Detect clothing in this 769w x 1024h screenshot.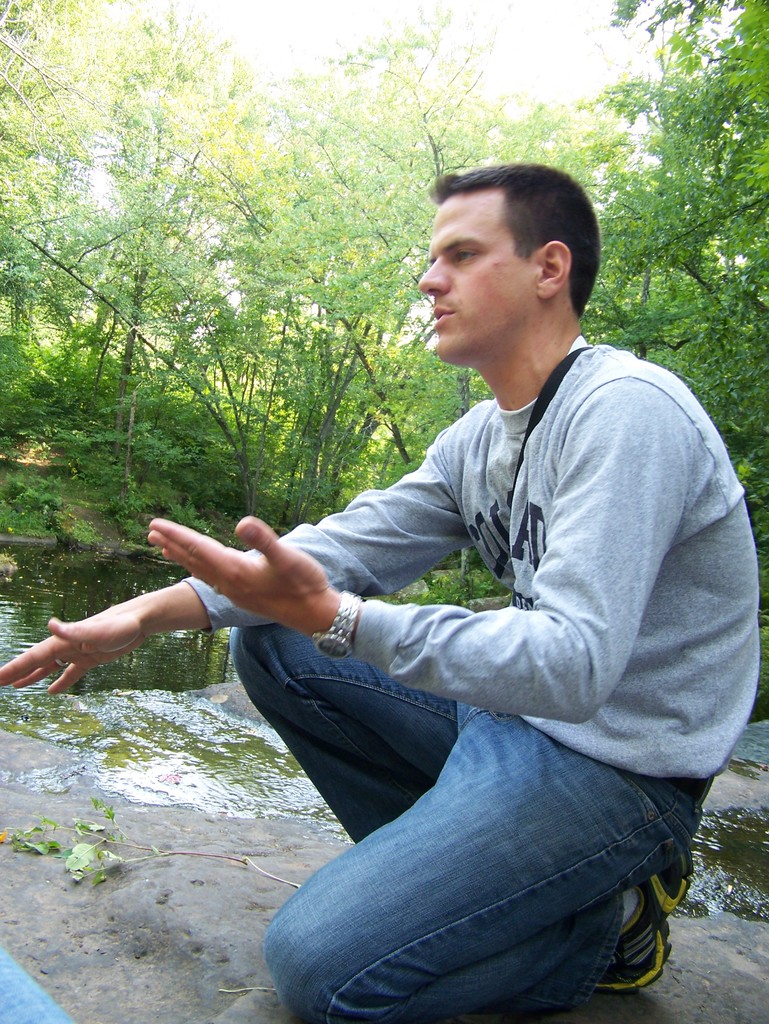
Detection: bbox=[273, 293, 745, 856].
